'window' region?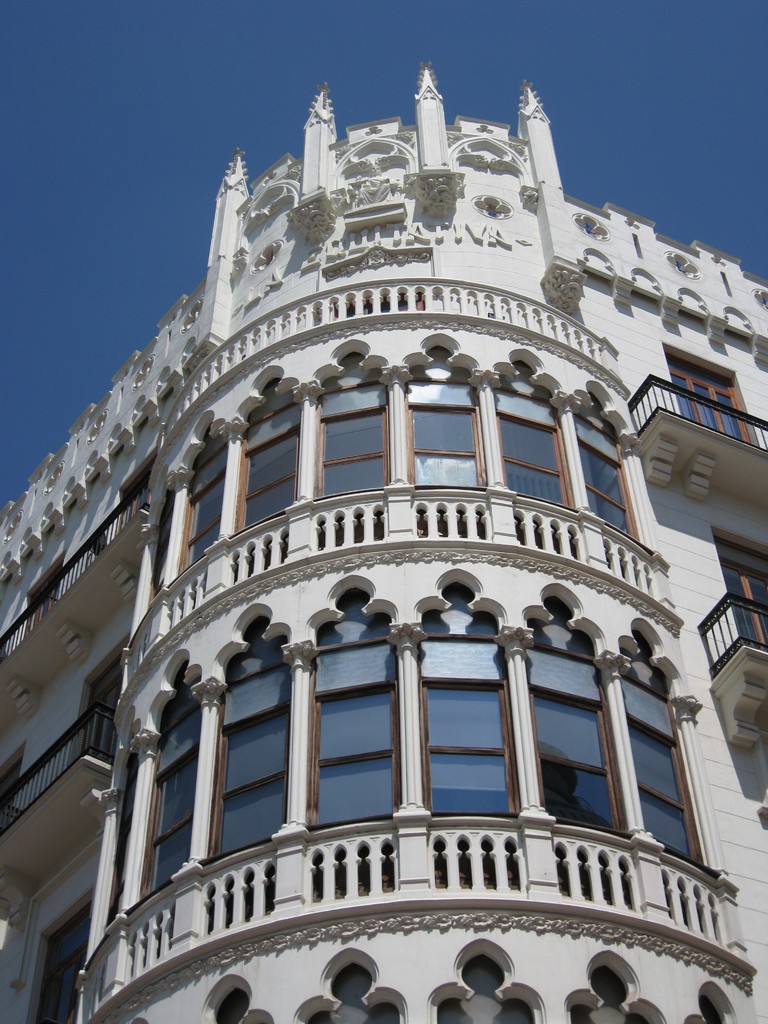
bbox=(190, 430, 225, 575)
